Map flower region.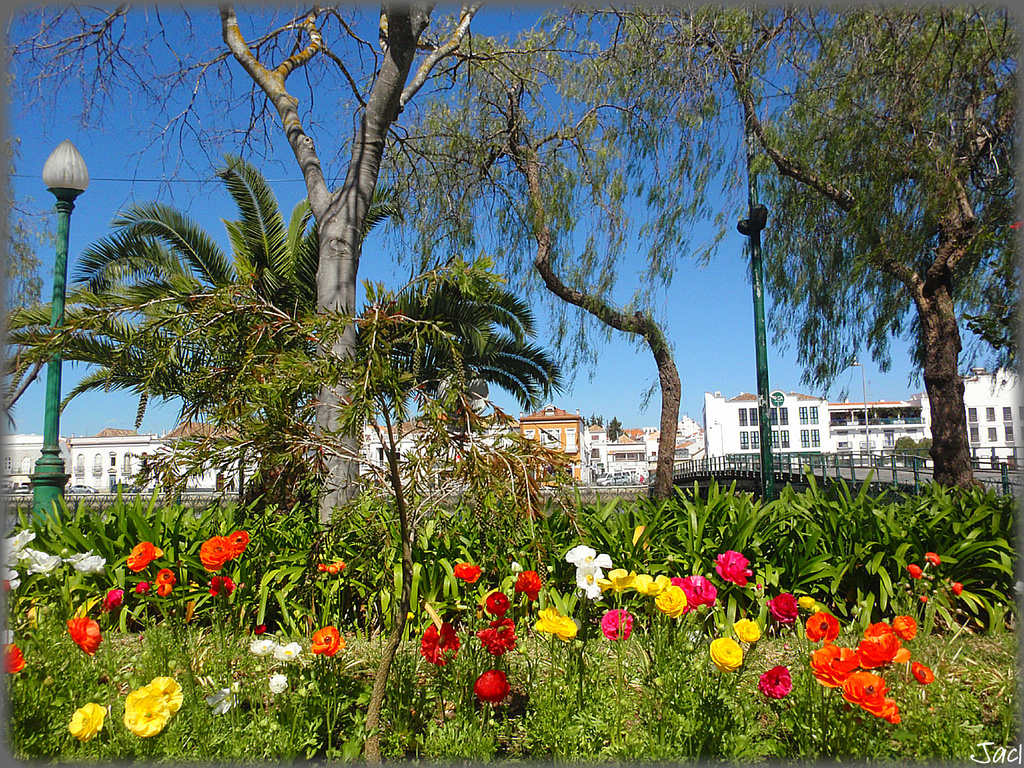
Mapped to select_region(305, 625, 350, 655).
